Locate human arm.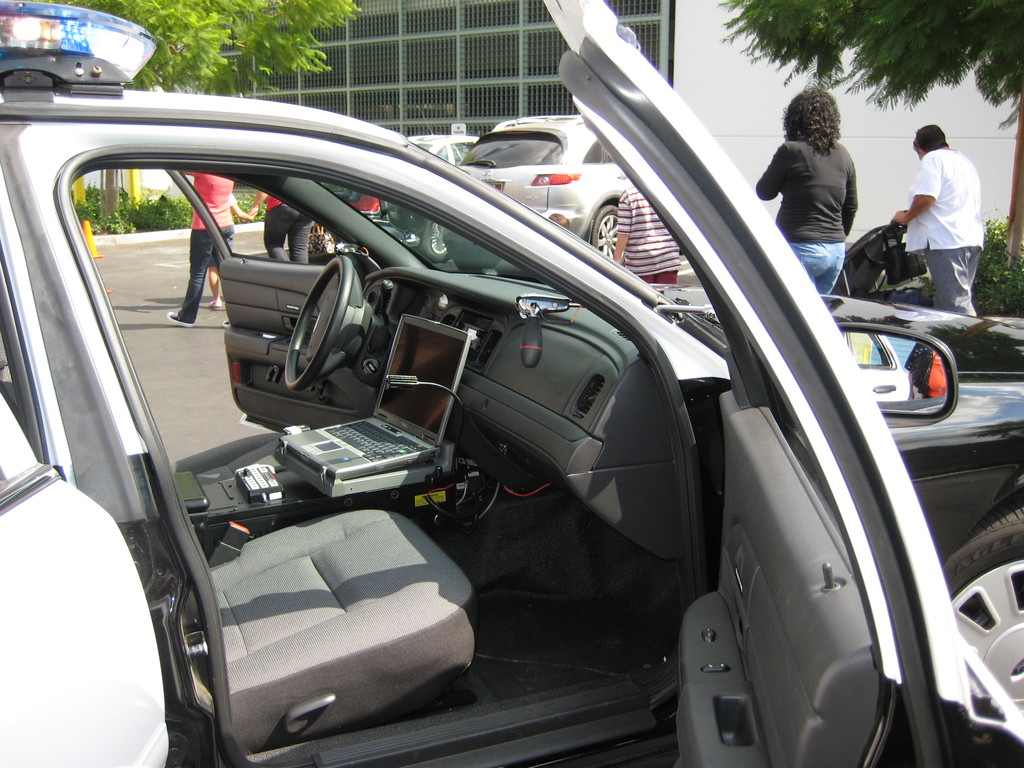
Bounding box: 606, 189, 636, 270.
